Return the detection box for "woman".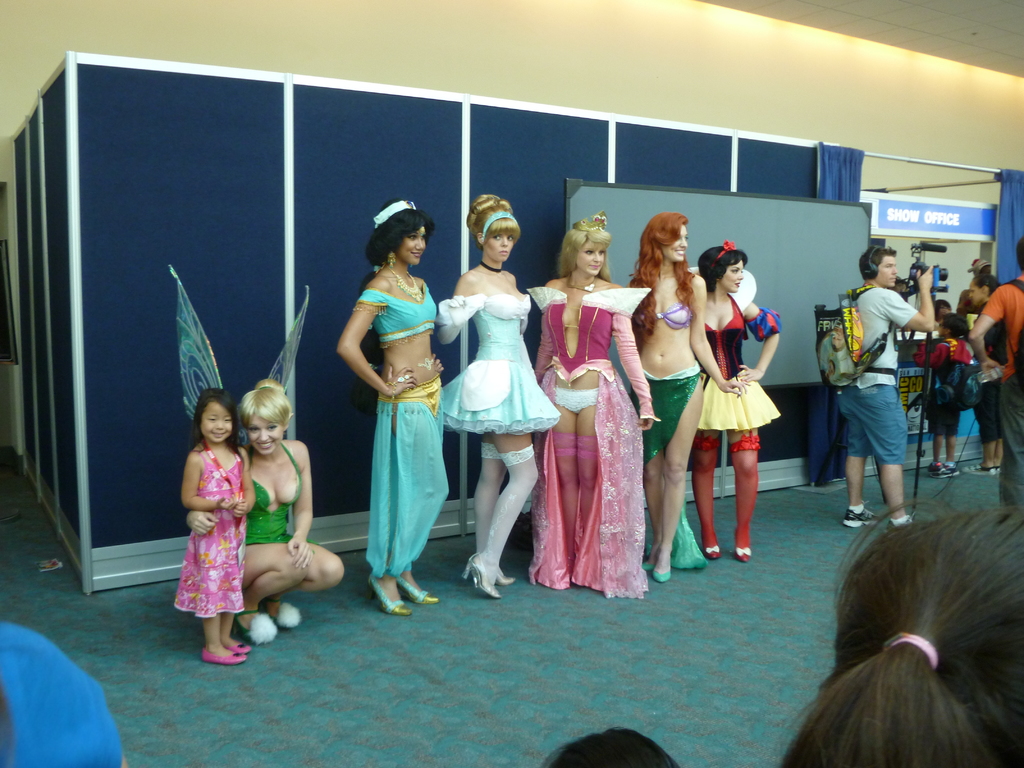
l=543, t=227, r=655, b=597.
